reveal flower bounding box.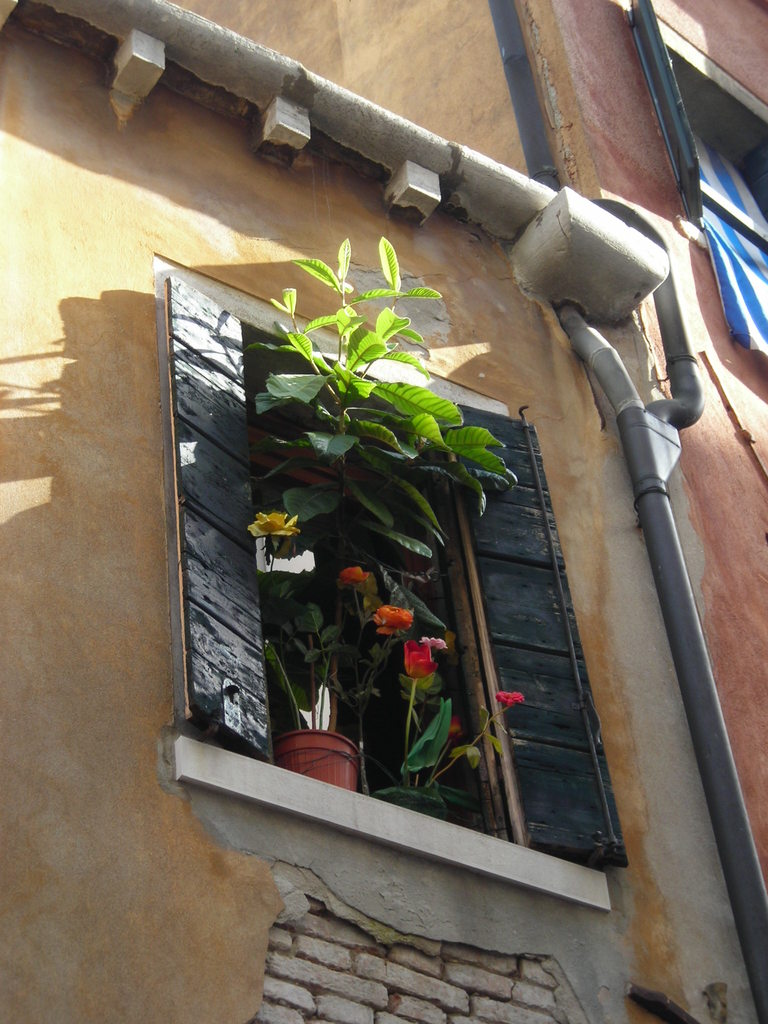
Revealed: [left=418, top=636, right=449, bottom=652].
